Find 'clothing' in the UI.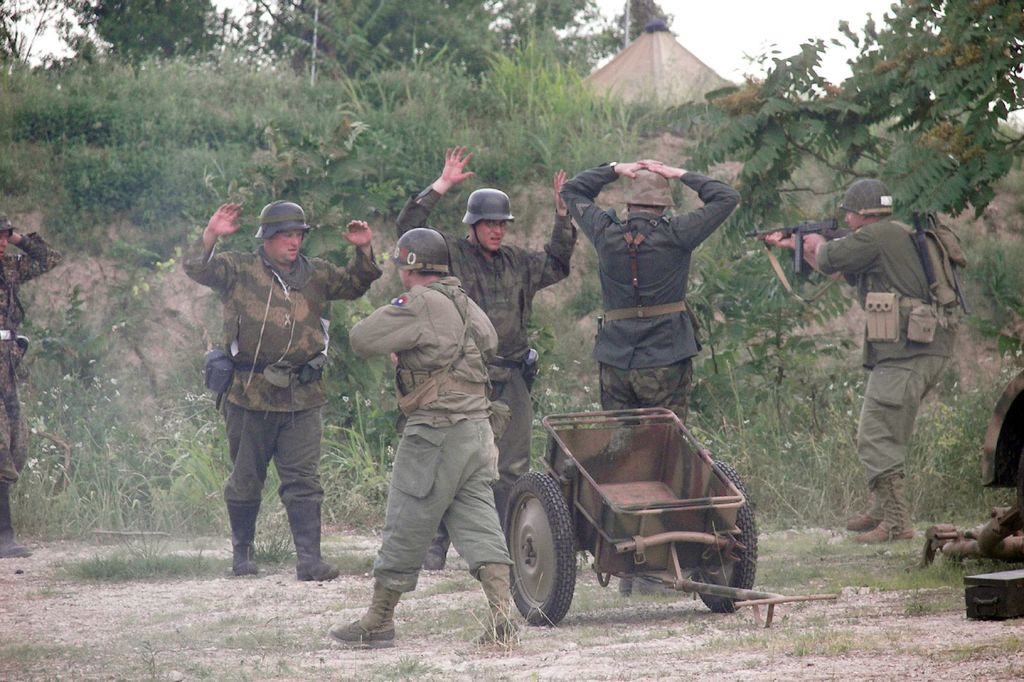
UI element at bbox(179, 214, 382, 555).
